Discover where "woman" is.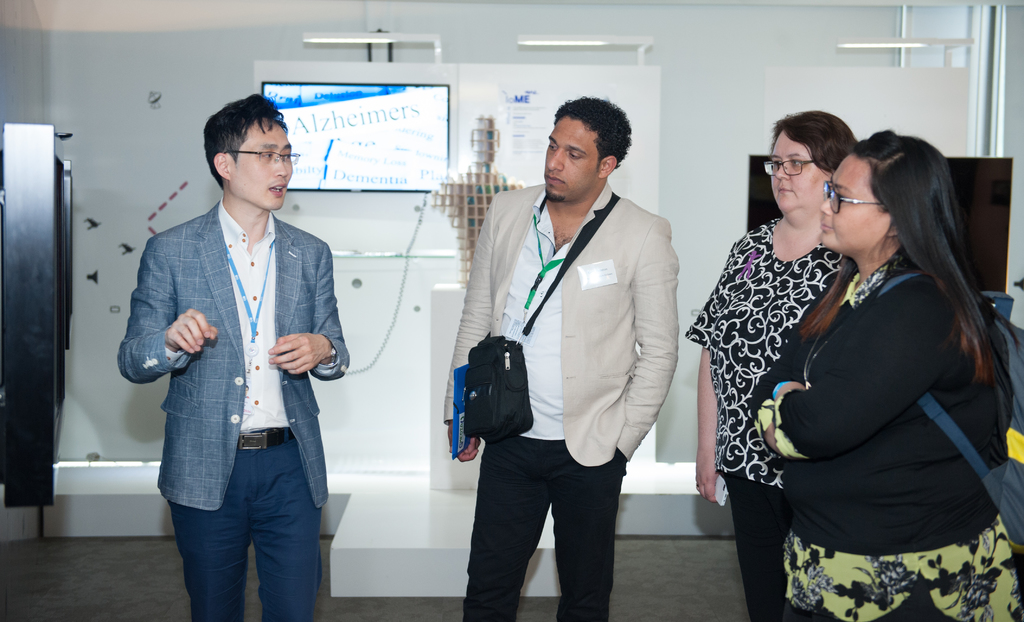
Discovered at (x1=689, y1=108, x2=863, y2=621).
